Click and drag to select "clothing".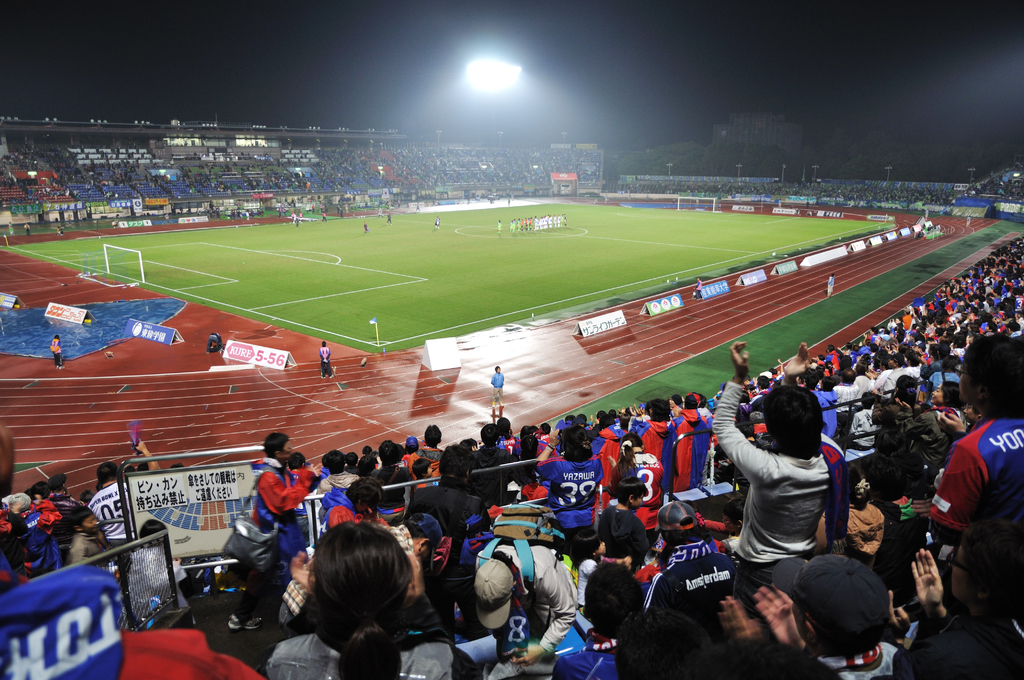
Selection: {"x1": 206, "y1": 331, "x2": 223, "y2": 353}.
